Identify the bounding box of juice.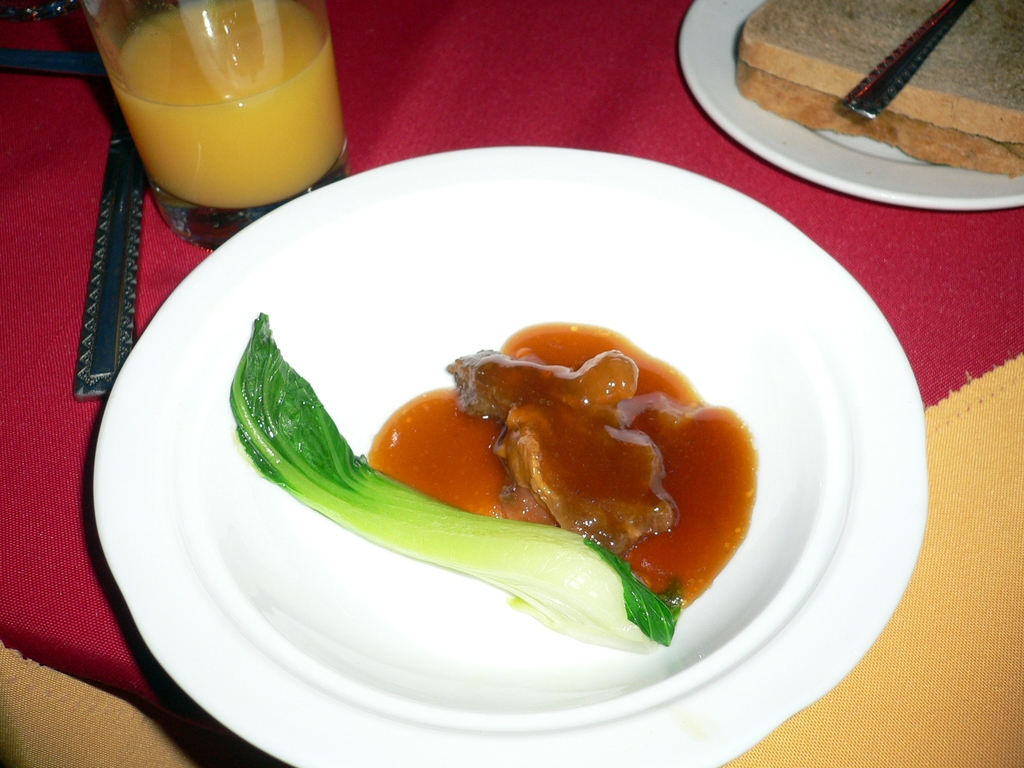
Rect(108, 0, 344, 207).
